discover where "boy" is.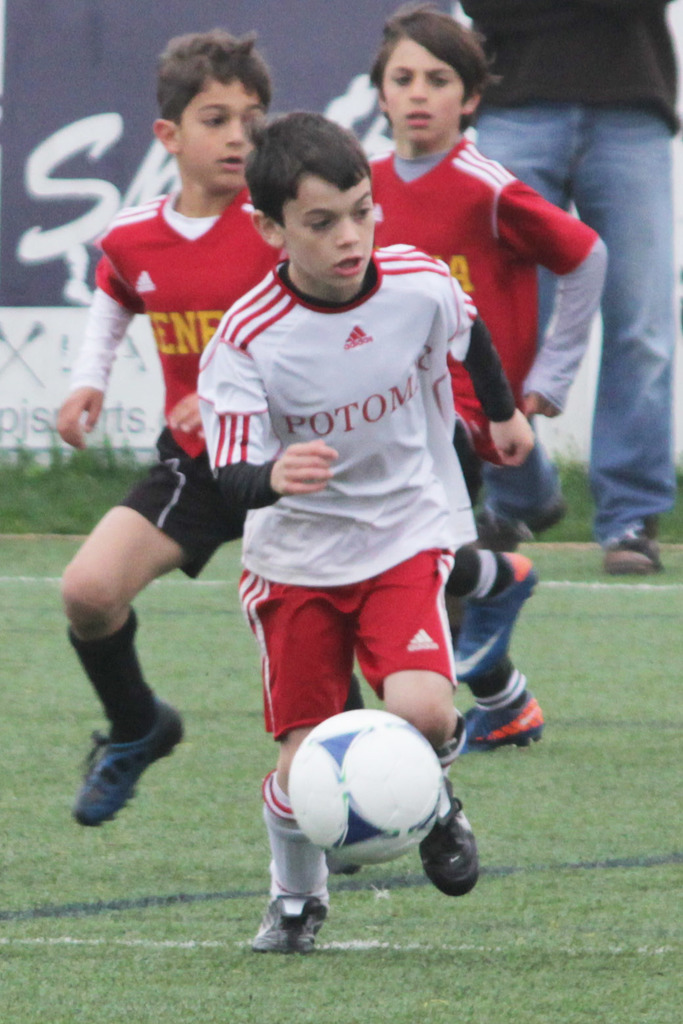
Discovered at <box>199,100,533,950</box>.
